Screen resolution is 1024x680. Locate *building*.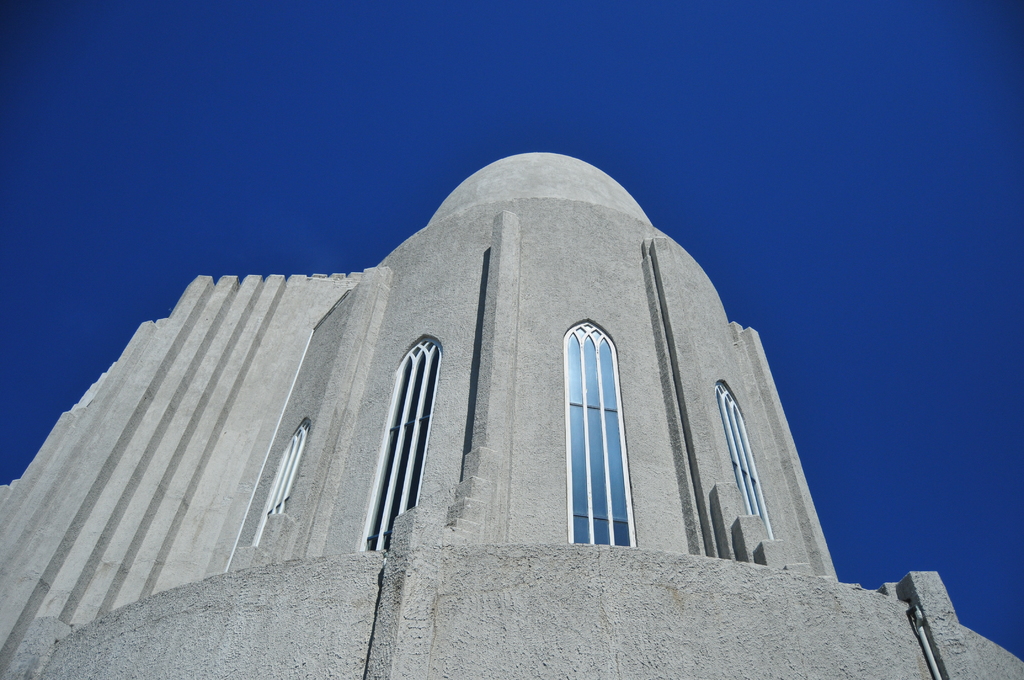
(0, 152, 1023, 679).
